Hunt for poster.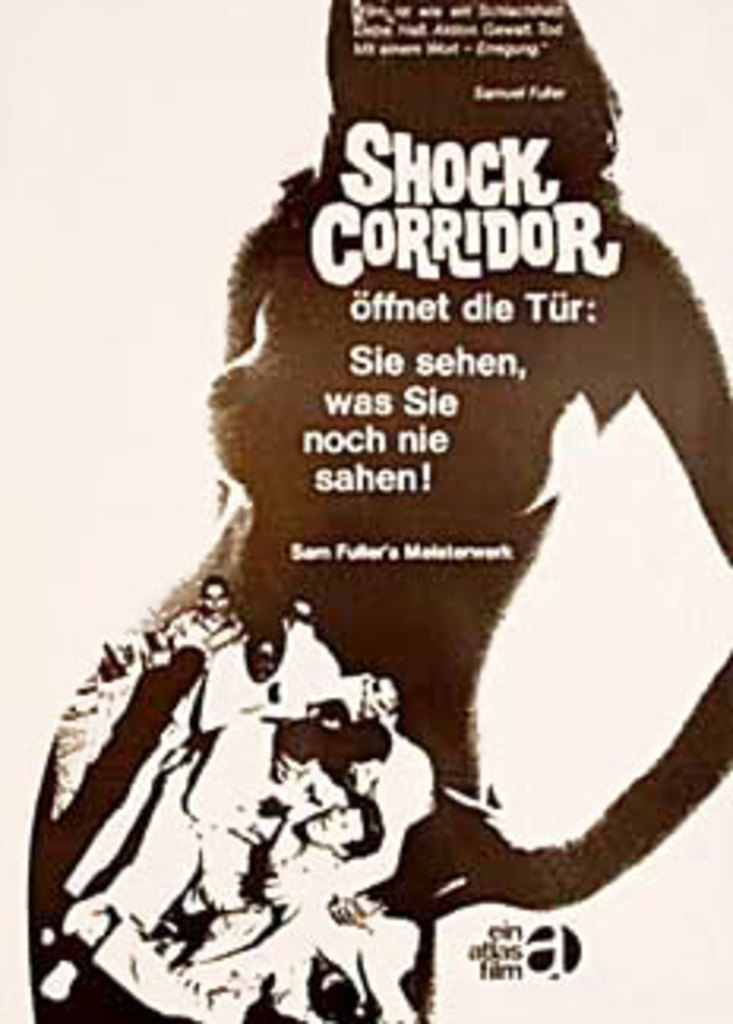
Hunted down at <region>0, 0, 730, 1021</region>.
